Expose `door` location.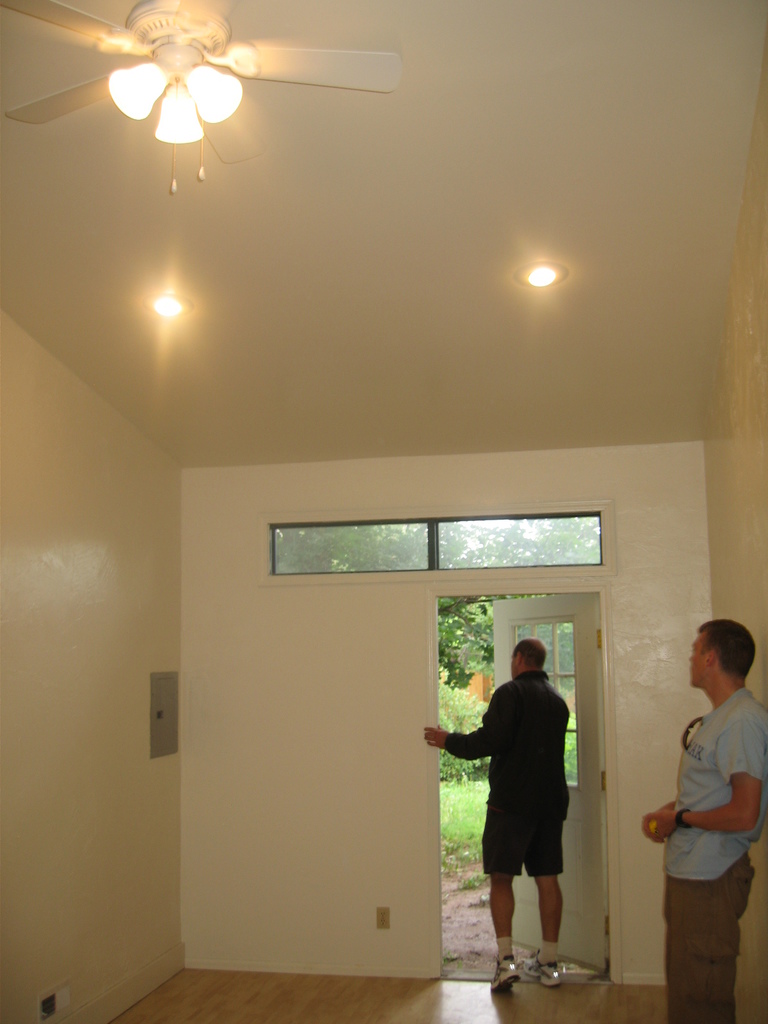
Exposed at box(463, 587, 605, 982).
